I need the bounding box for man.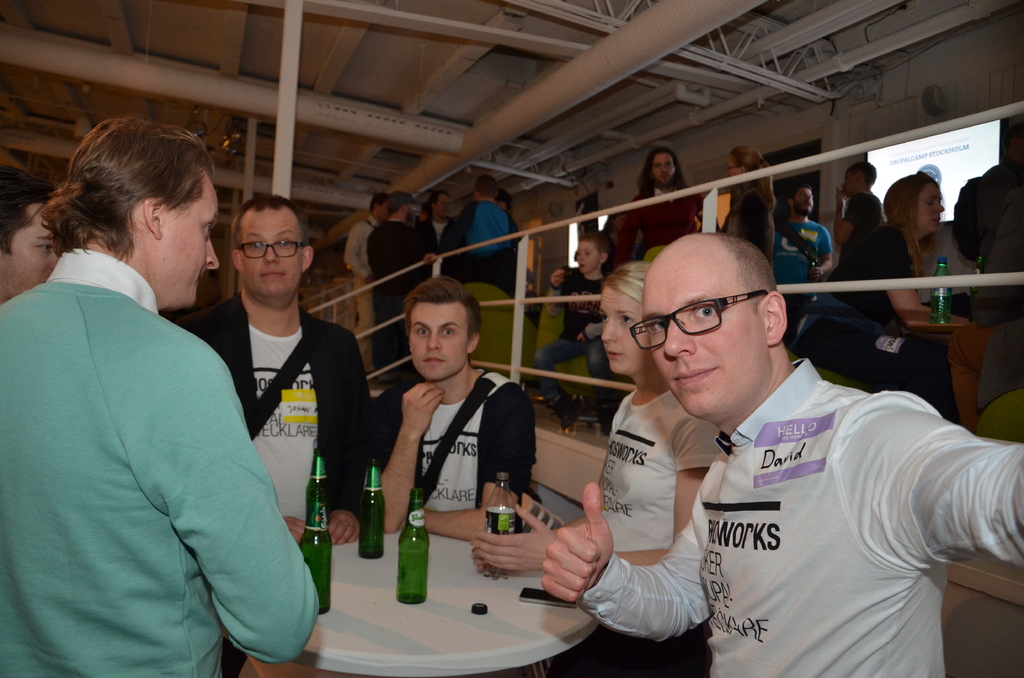
Here it is: detection(540, 232, 1023, 677).
